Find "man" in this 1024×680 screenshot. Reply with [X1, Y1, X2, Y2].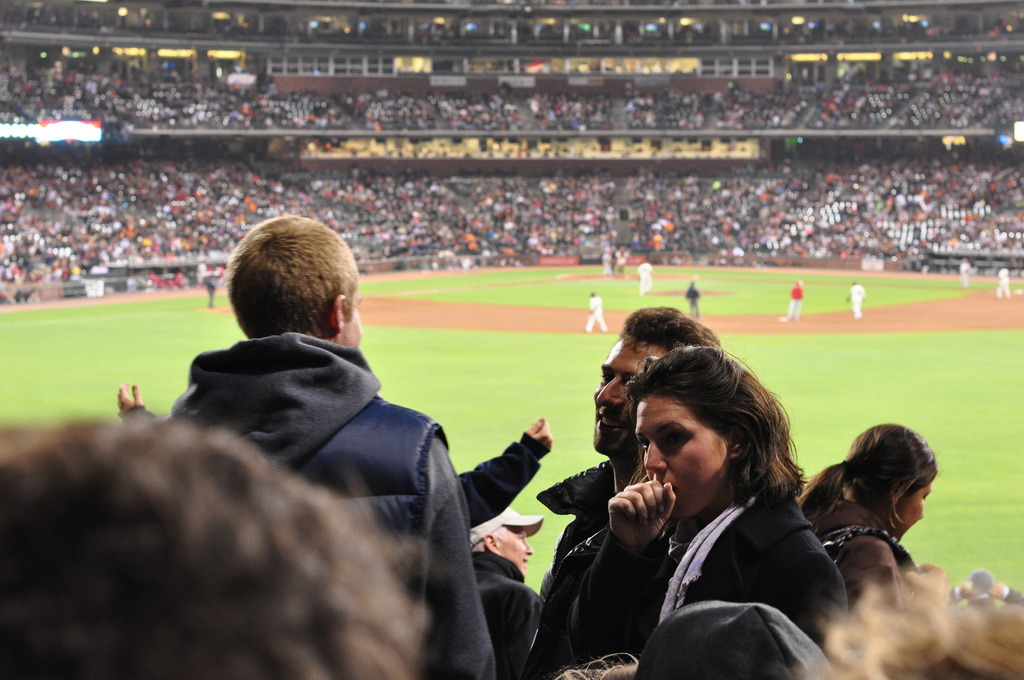
[685, 279, 699, 321].
